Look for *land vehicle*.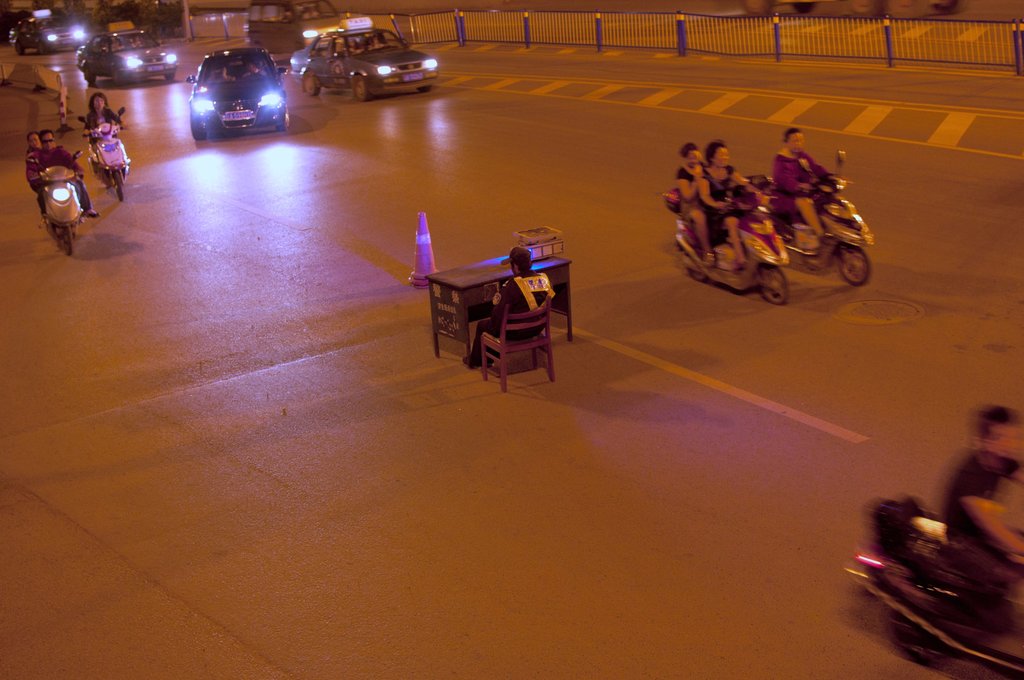
Found: box(855, 496, 1018, 679).
